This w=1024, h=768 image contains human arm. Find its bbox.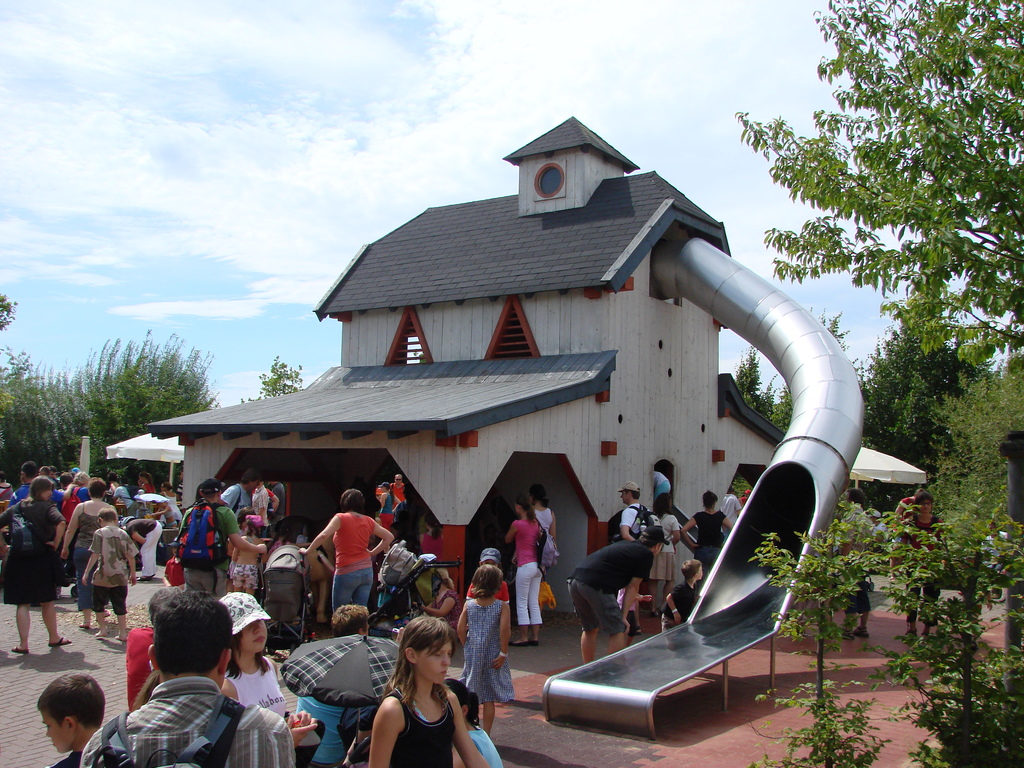
bbox(491, 610, 513, 668).
